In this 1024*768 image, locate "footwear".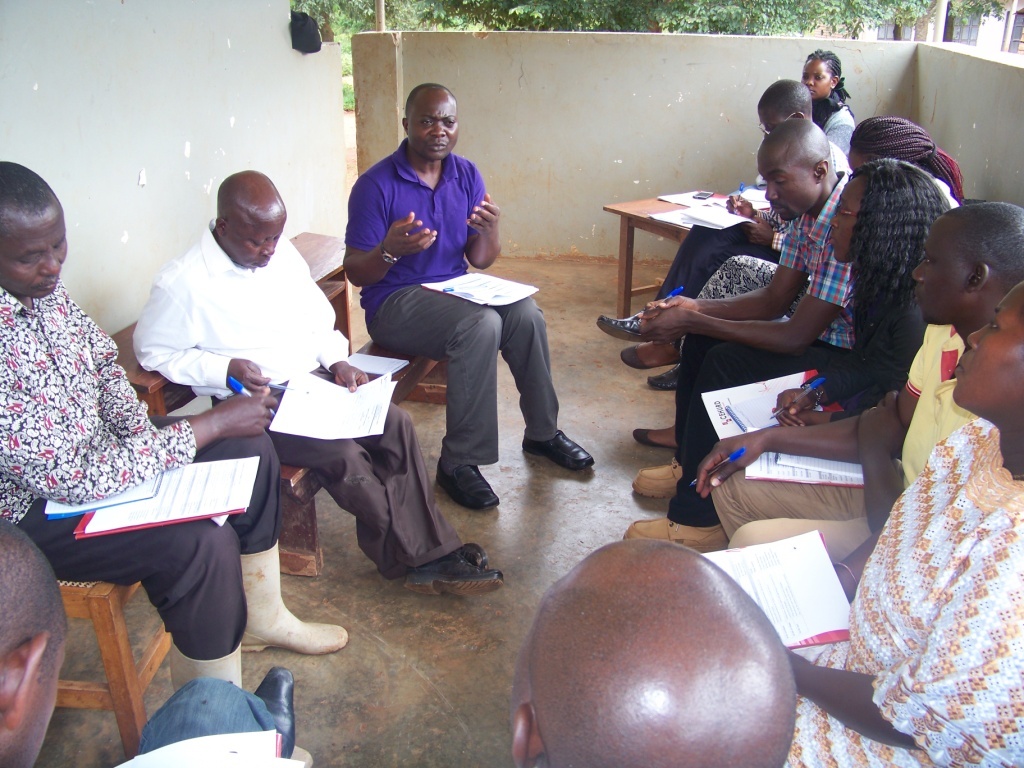
Bounding box: [401, 546, 502, 594].
